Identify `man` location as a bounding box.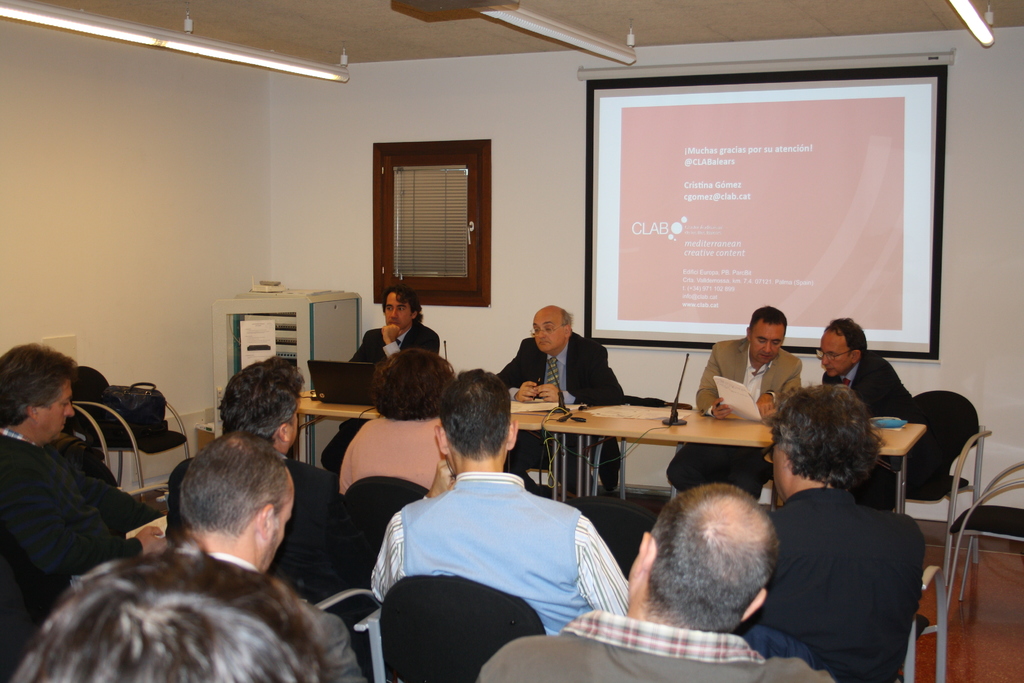
crop(317, 285, 441, 472).
